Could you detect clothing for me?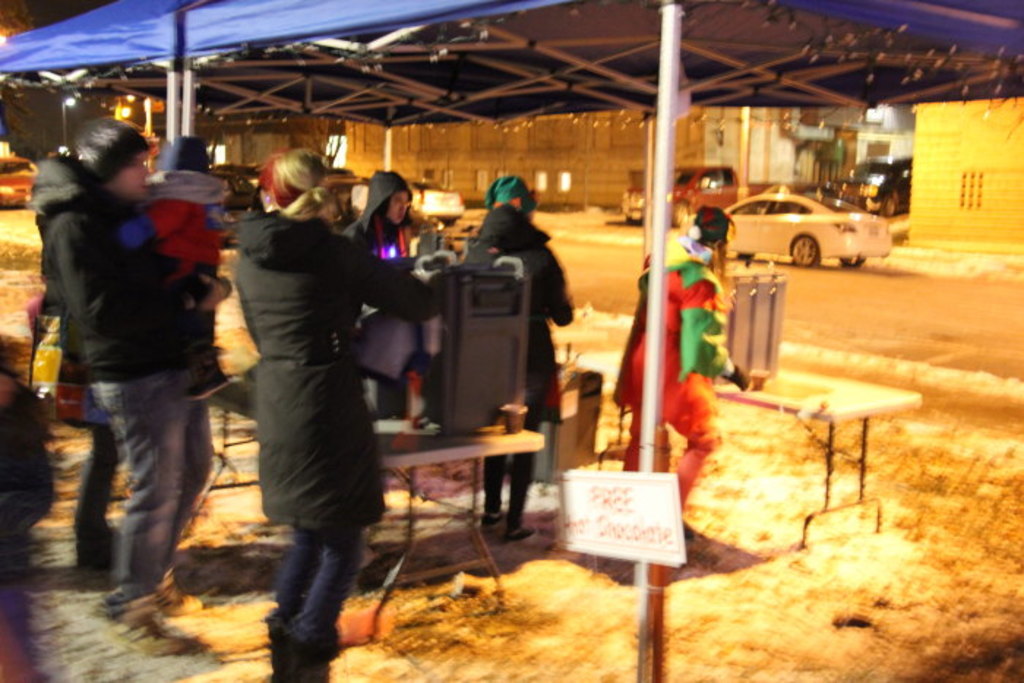
Detection result: 53,300,114,573.
